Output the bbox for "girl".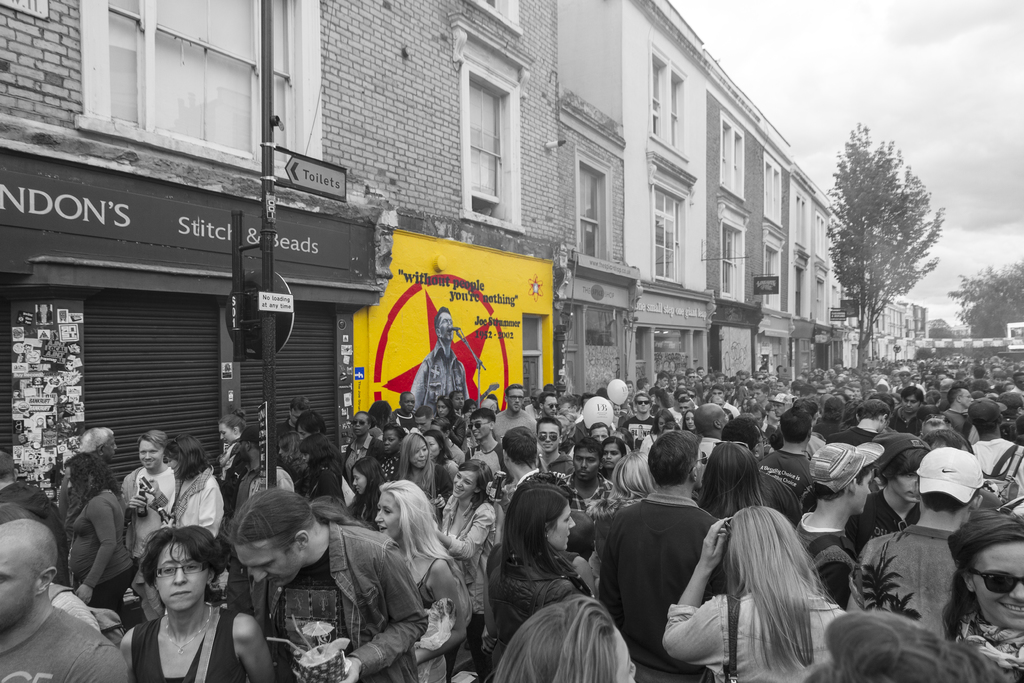
crop(433, 461, 500, 667).
